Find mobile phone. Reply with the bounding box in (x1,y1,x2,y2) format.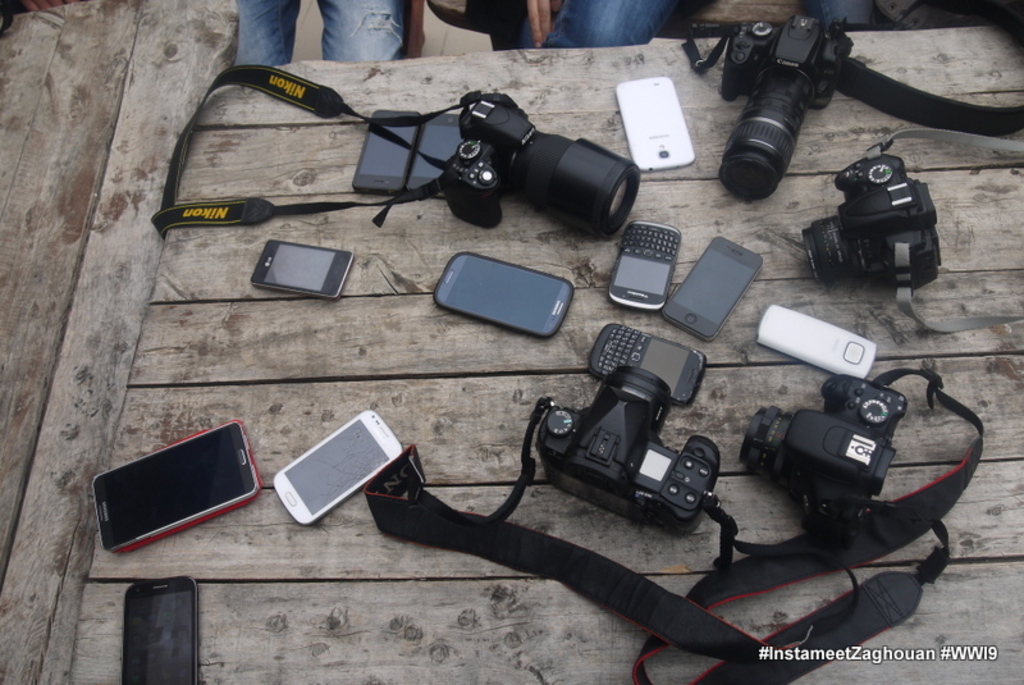
(88,420,268,554).
